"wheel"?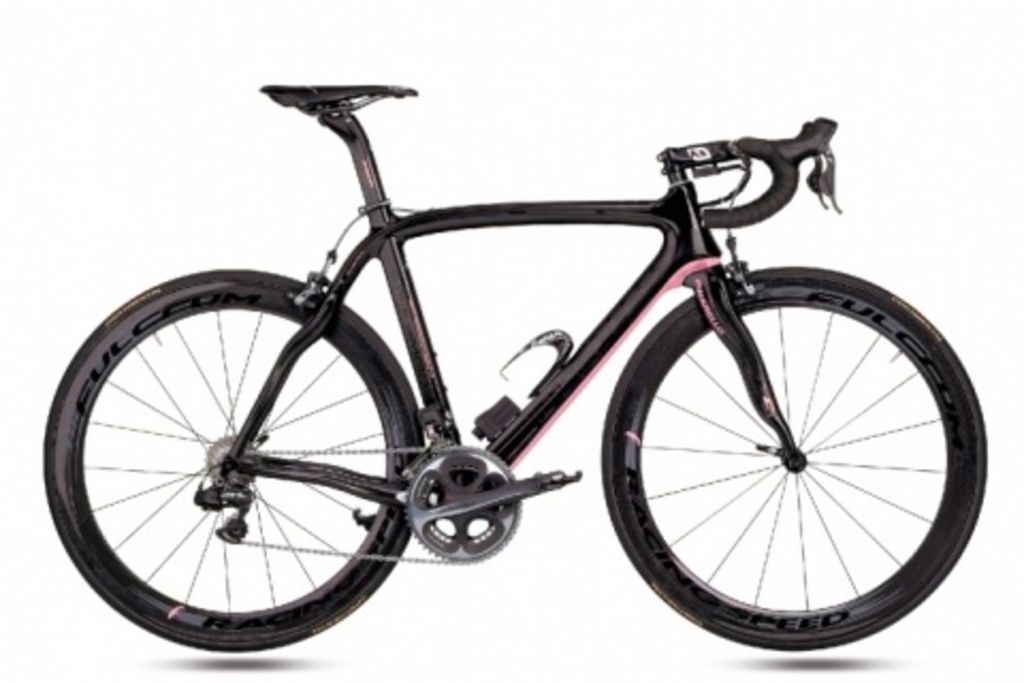
Rect(43, 263, 433, 651)
